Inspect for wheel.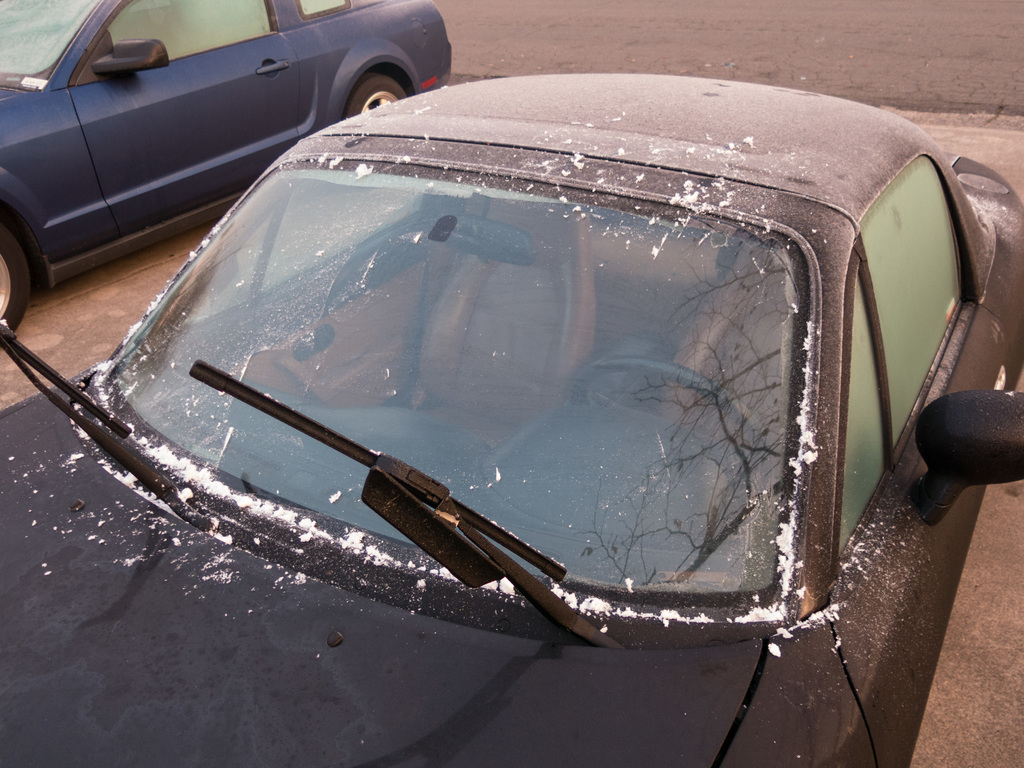
Inspection: rect(567, 357, 758, 436).
